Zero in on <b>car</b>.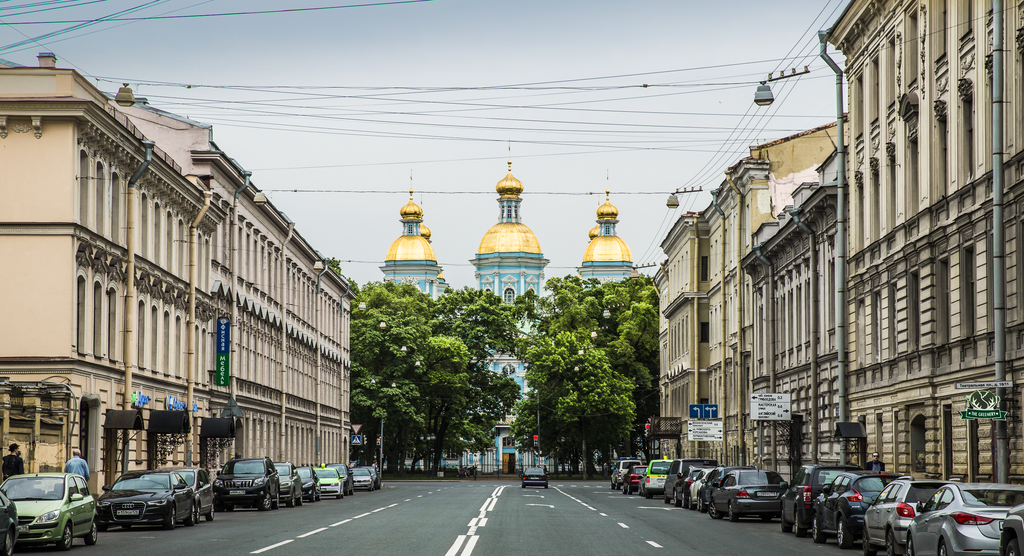
Zeroed in: <region>865, 470, 956, 555</region>.
